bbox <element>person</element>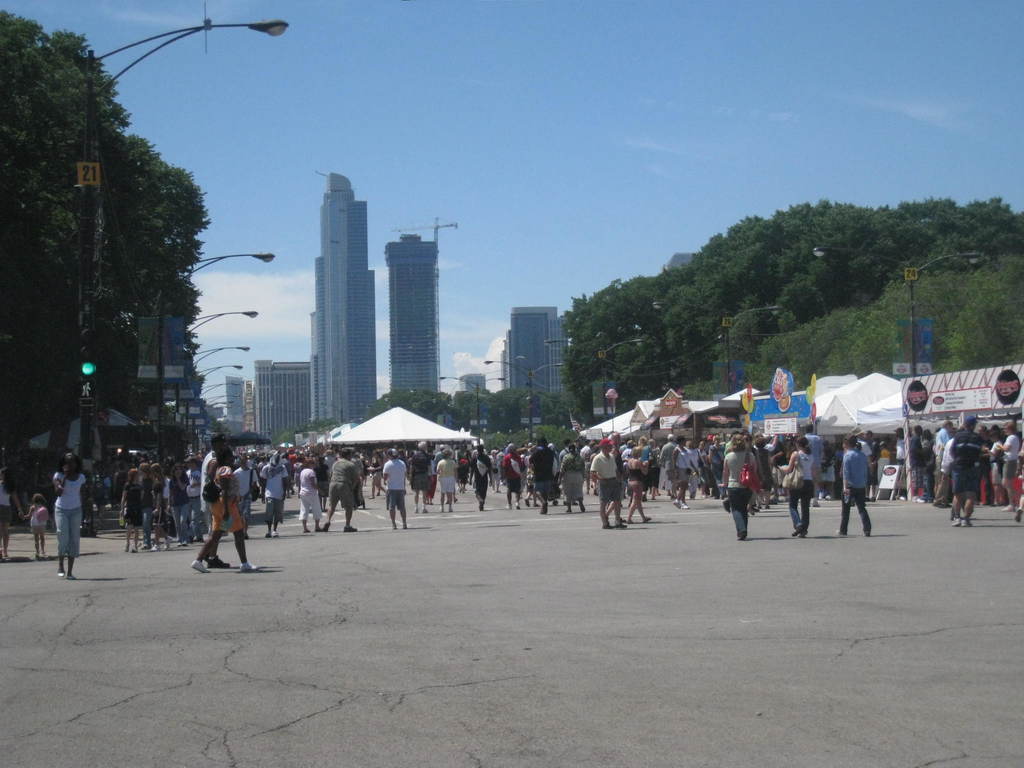
pyautogui.locateOnScreen(840, 435, 872, 542)
